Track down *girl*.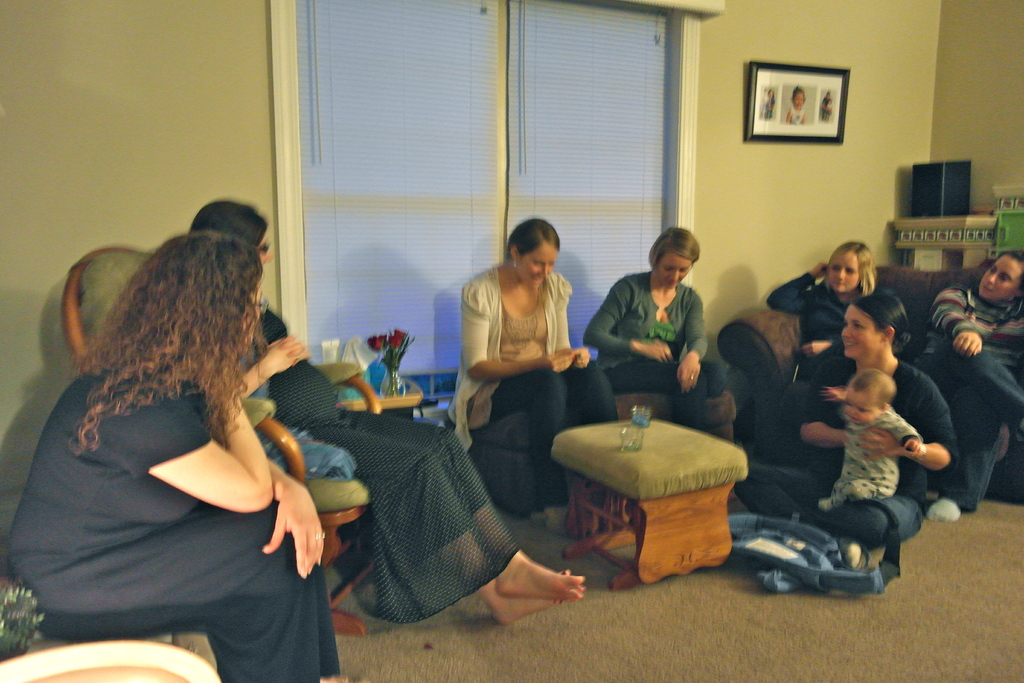
Tracked to detection(587, 229, 728, 419).
